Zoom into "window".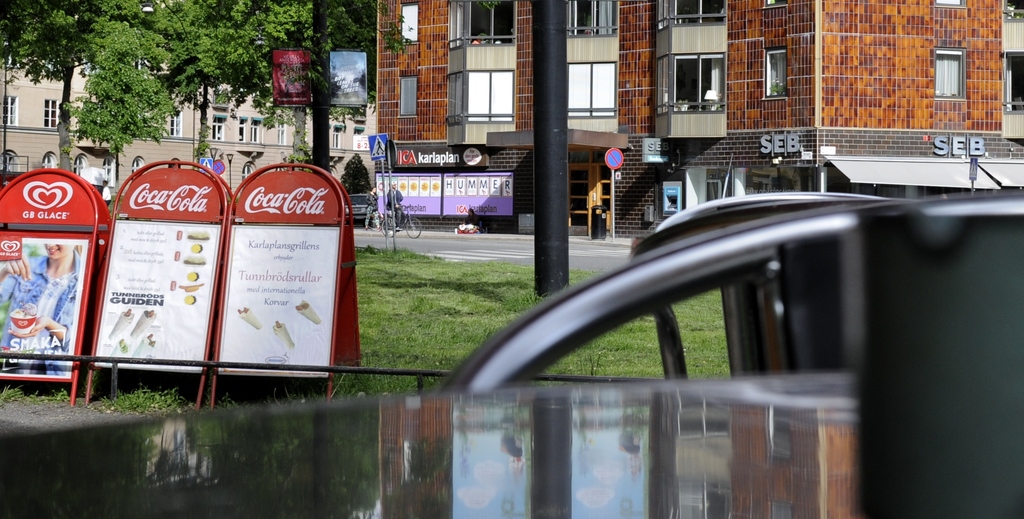
Zoom target: (42,92,61,127).
